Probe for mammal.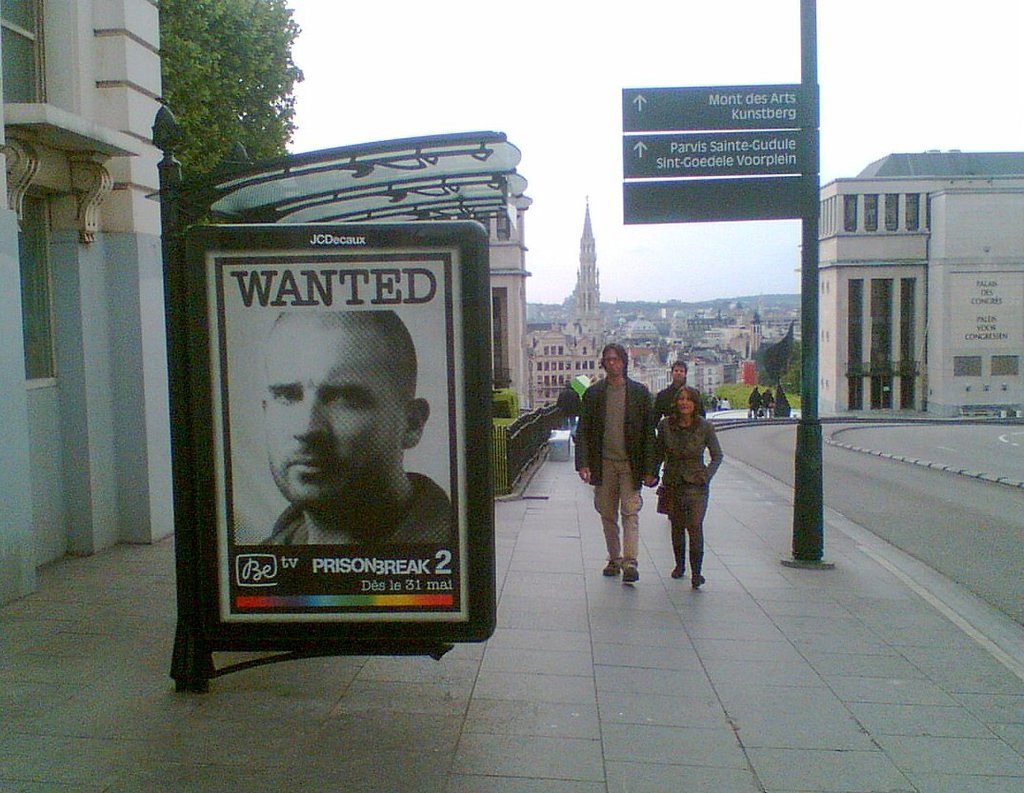
Probe result: detection(254, 305, 456, 551).
